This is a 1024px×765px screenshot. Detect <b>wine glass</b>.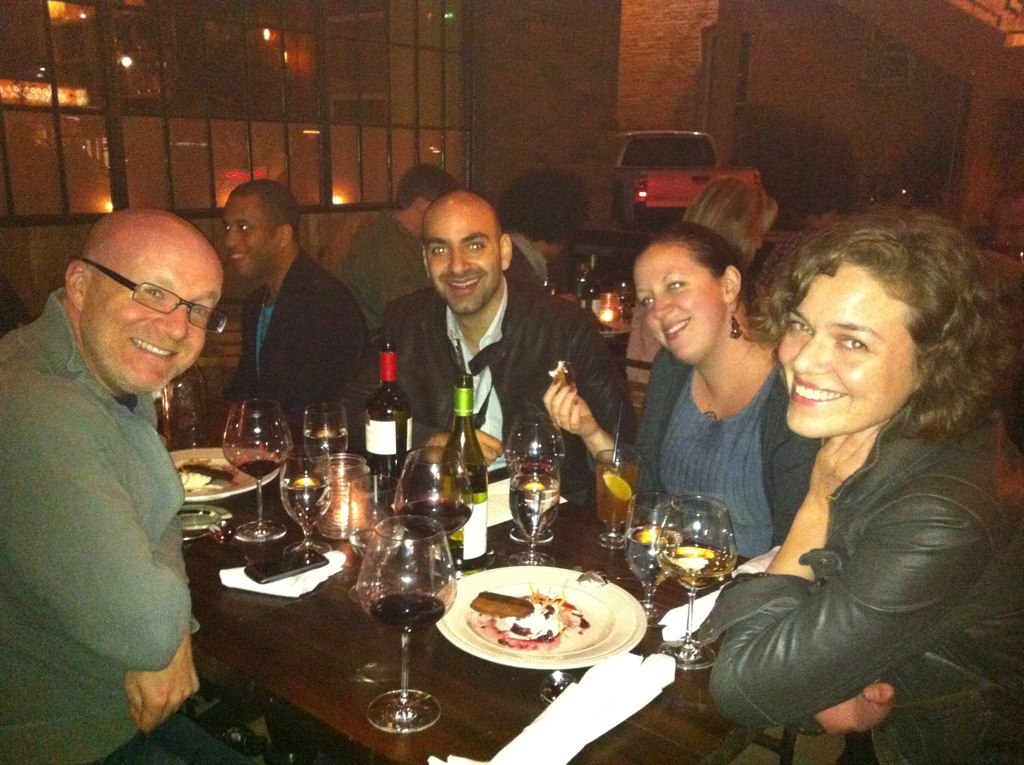
(left=305, top=401, right=346, bottom=467).
